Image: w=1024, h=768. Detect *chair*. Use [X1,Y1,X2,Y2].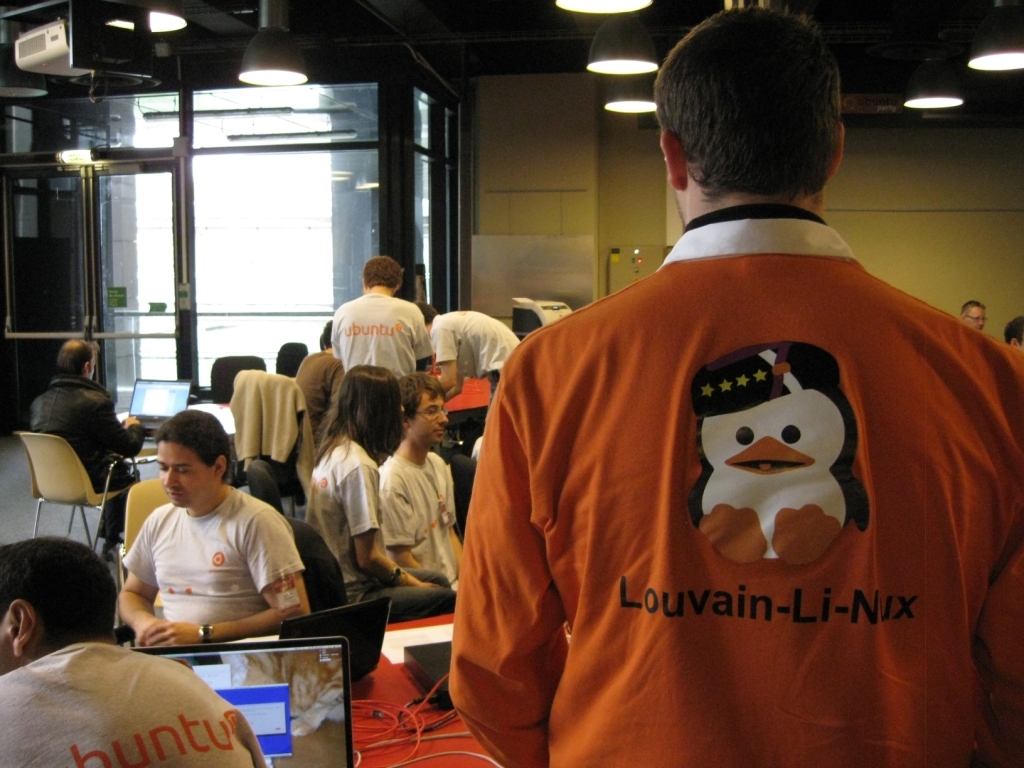
[245,459,288,513].
